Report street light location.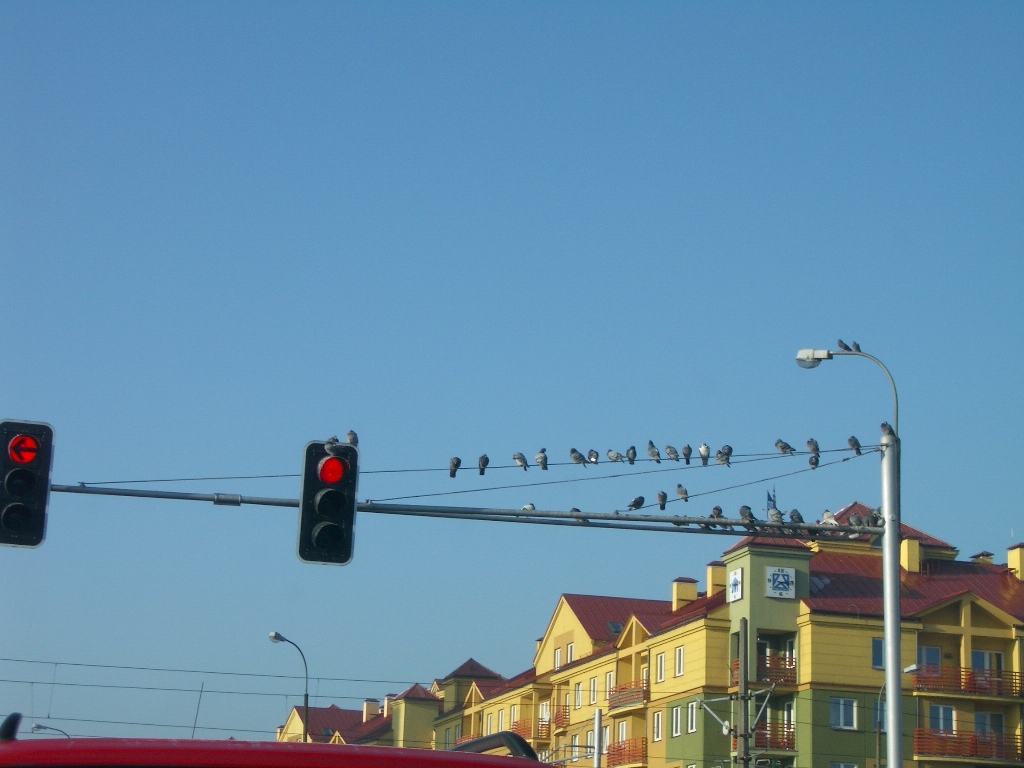
Report: crop(266, 625, 305, 739).
